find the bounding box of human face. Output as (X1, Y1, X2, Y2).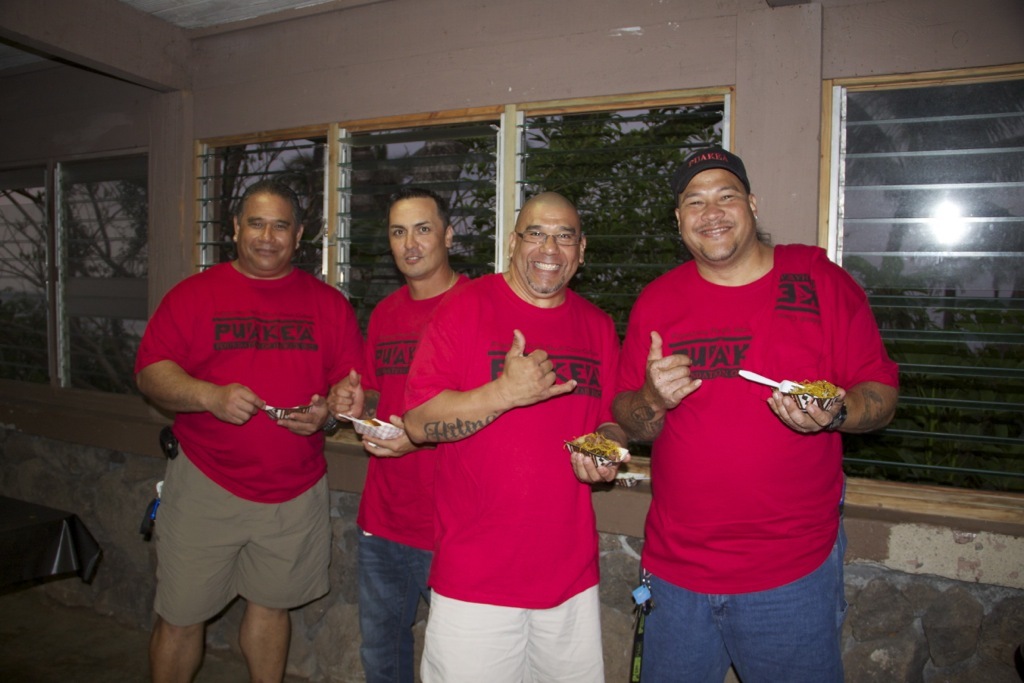
(506, 199, 580, 290).
